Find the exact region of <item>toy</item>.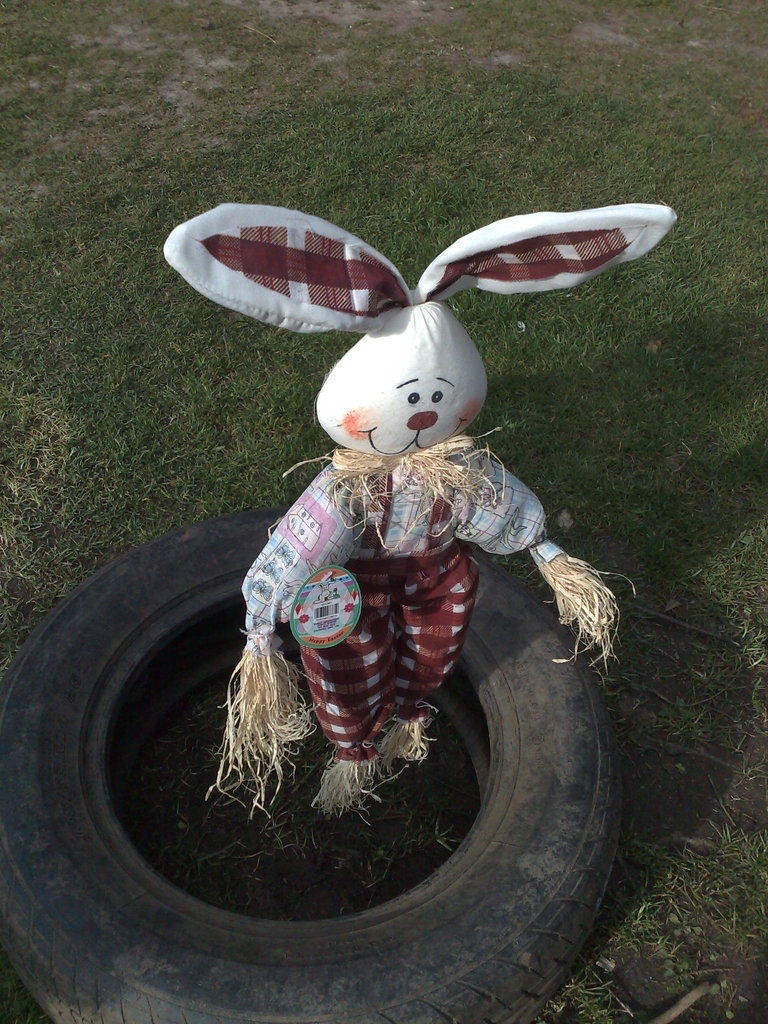
Exact region: {"x1": 145, "y1": 203, "x2": 639, "y2": 839}.
